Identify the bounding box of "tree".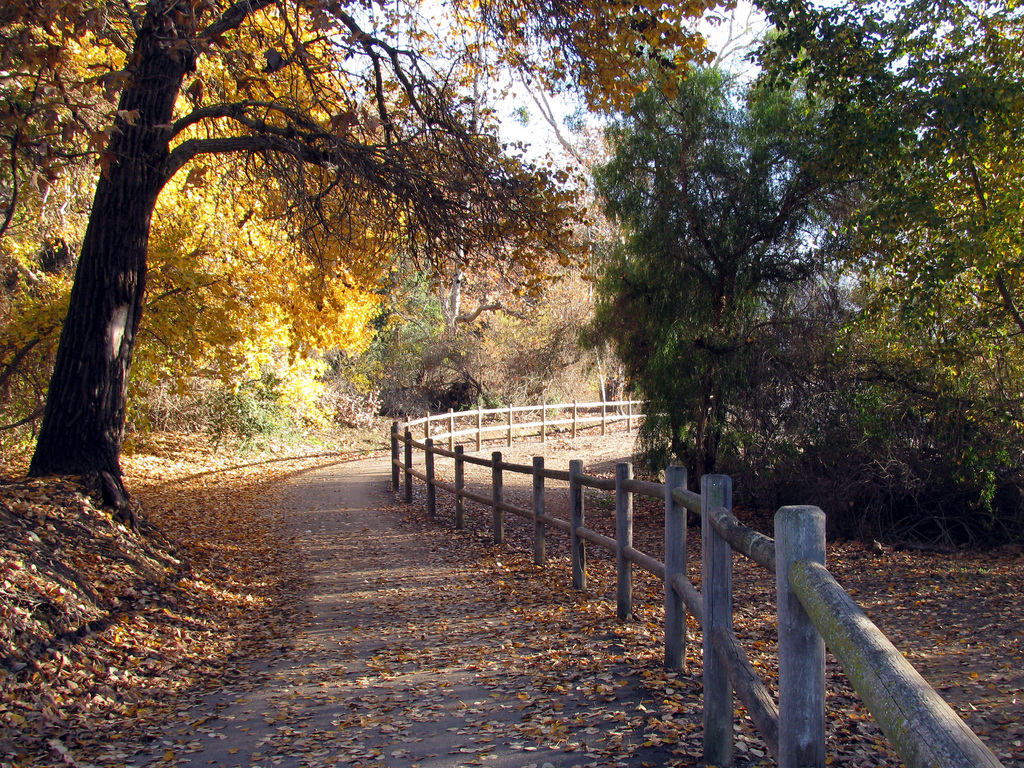
x1=0 y1=0 x2=739 y2=499.
